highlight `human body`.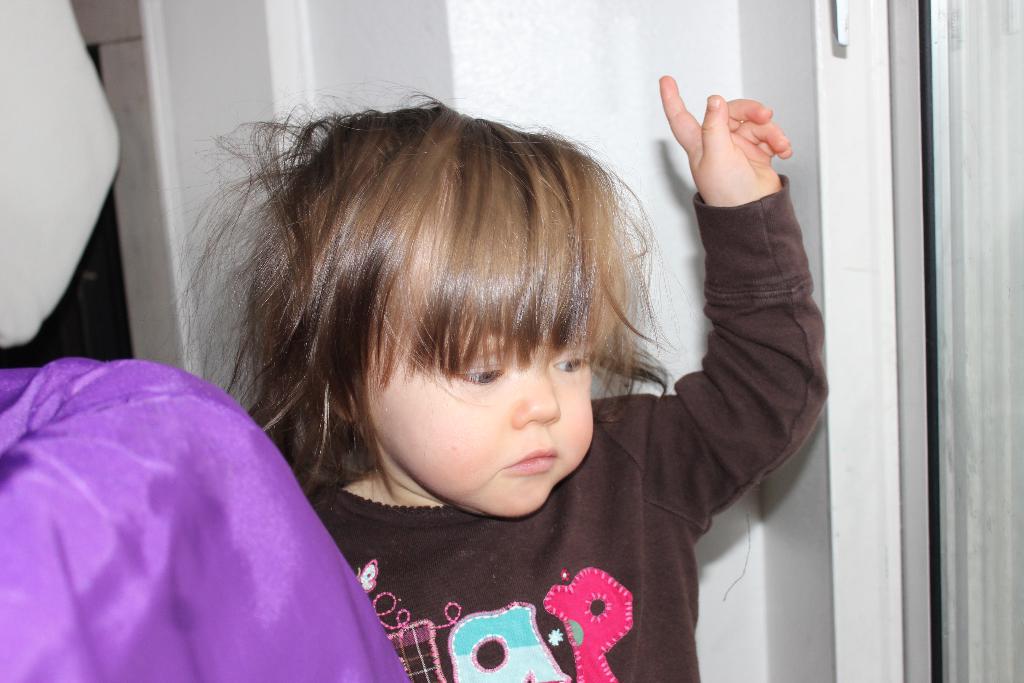
Highlighted region: bbox=(176, 78, 828, 682).
